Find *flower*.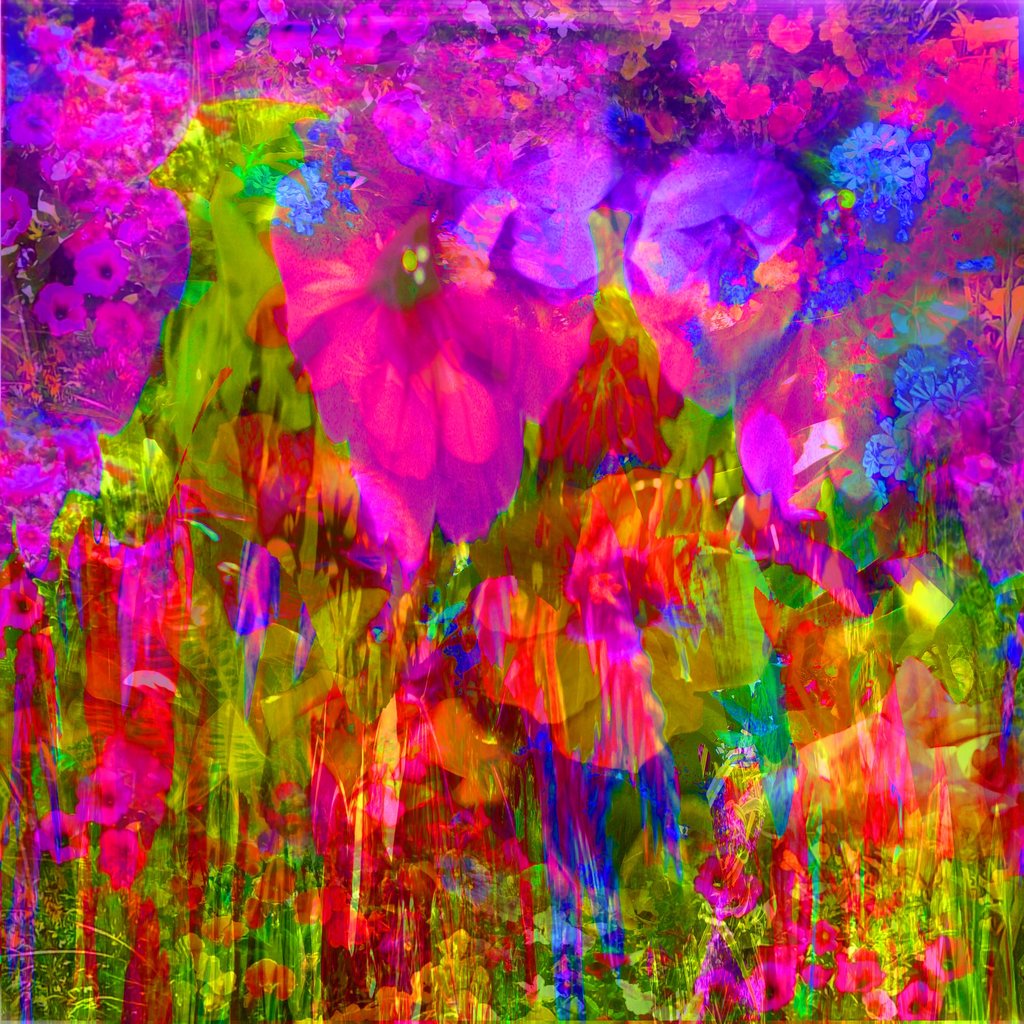
{"left": 100, "top": 827, "right": 148, "bottom": 883}.
